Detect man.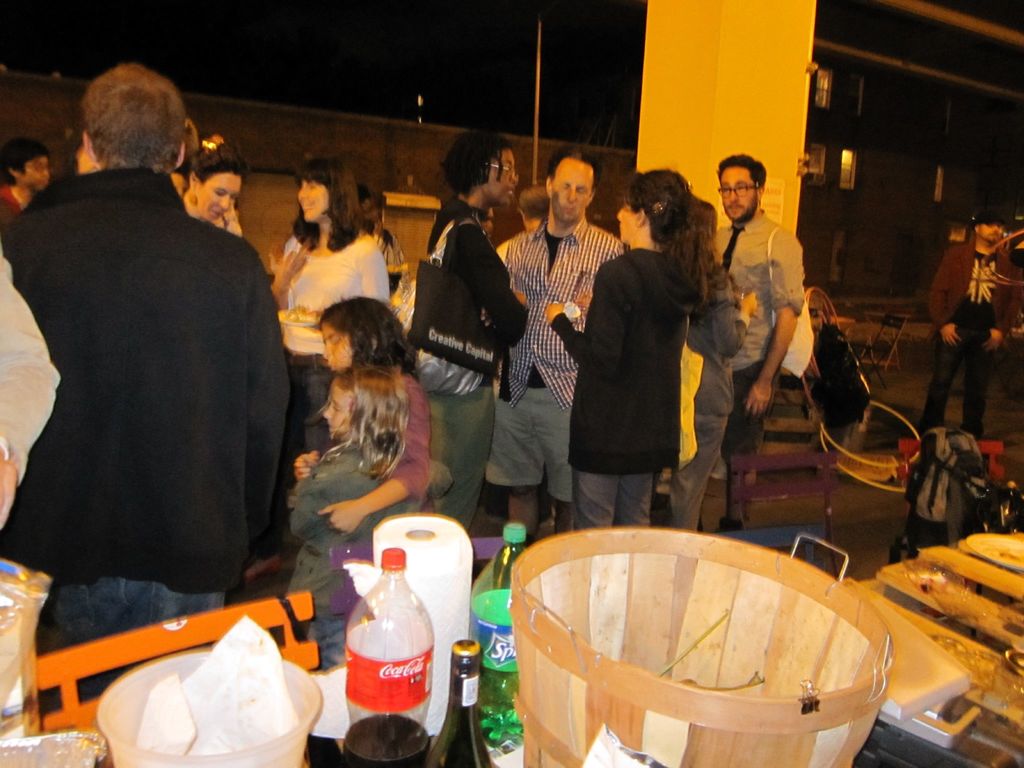
Detected at 499:149:641:543.
